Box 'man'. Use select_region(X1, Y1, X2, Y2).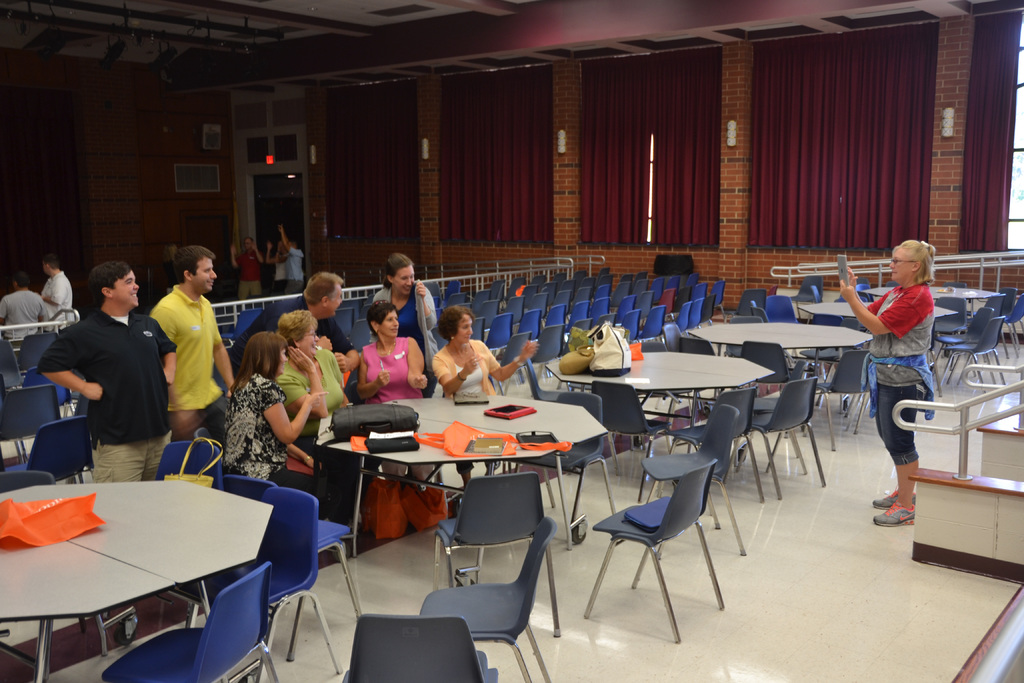
select_region(31, 258, 178, 487).
